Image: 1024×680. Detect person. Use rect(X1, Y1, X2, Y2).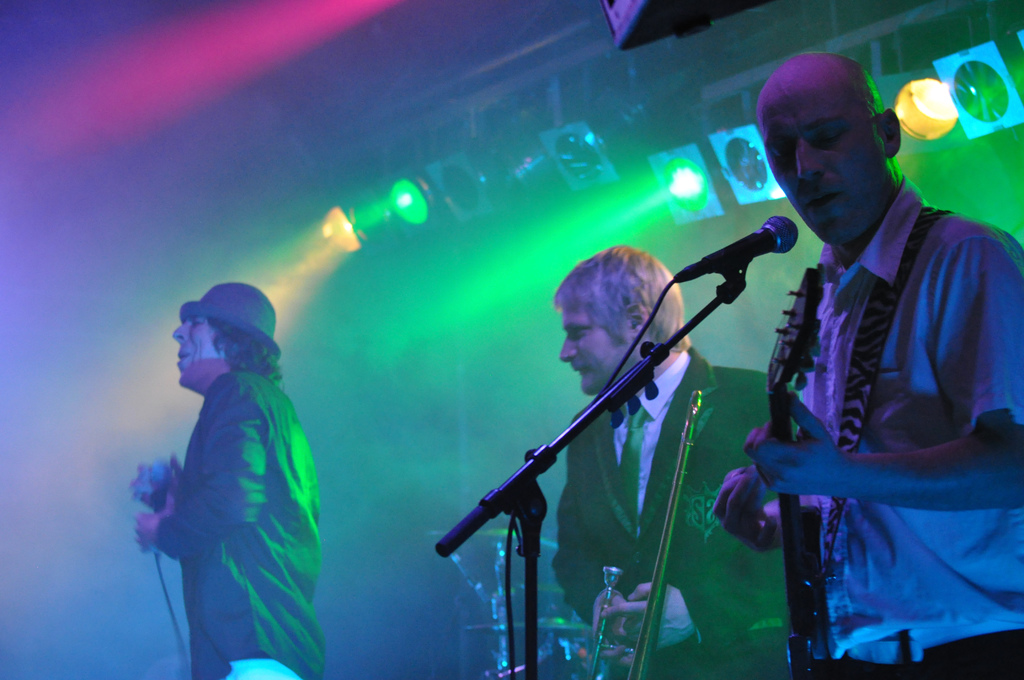
rect(551, 239, 801, 679).
